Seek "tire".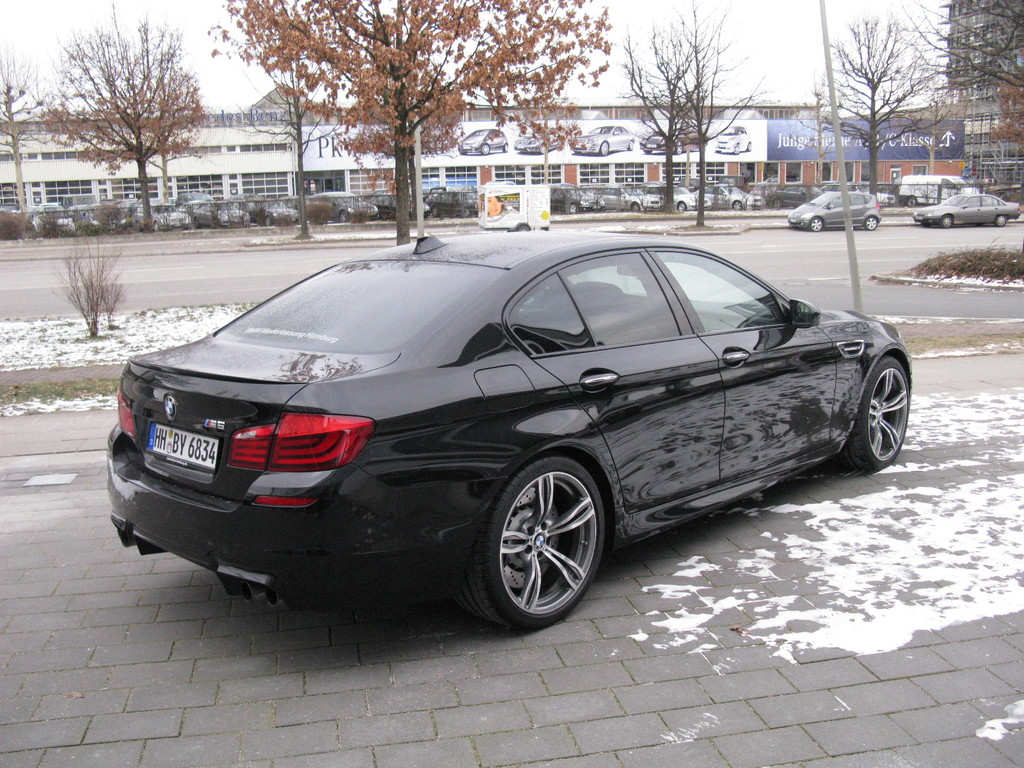
bbox=[479, 141, 490, 156].
